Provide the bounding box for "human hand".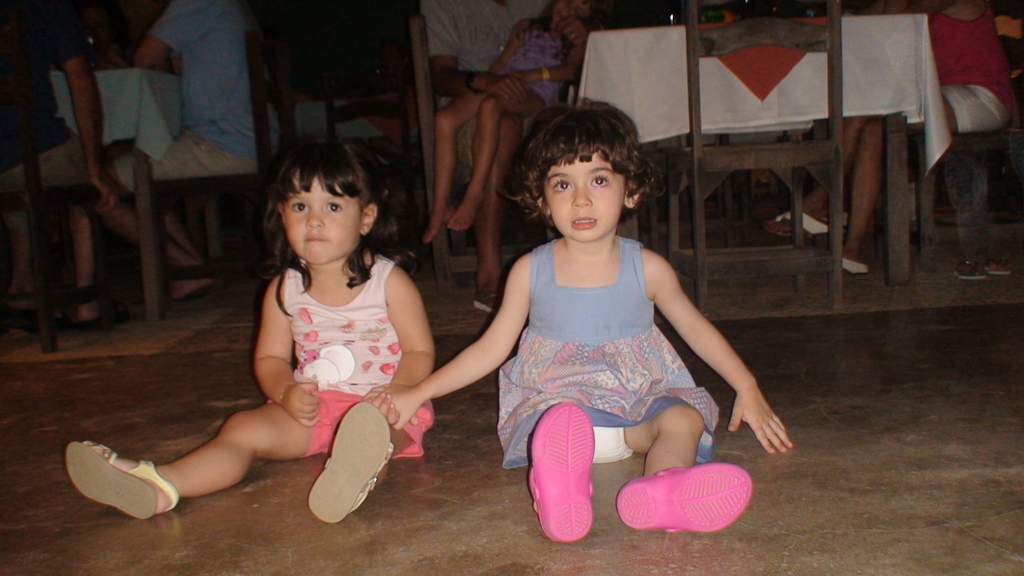
[368, 393, 424, 429].
